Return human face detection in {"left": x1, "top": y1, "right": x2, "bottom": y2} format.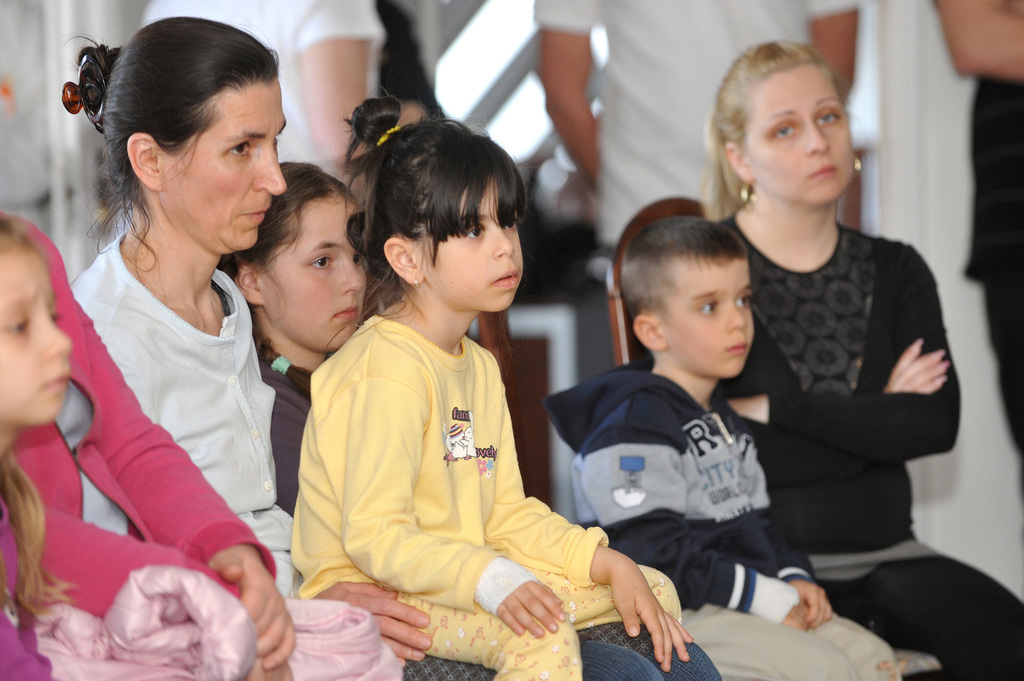
{"left": 417, "top": 167, "right": 518, "bottom": 308}.
